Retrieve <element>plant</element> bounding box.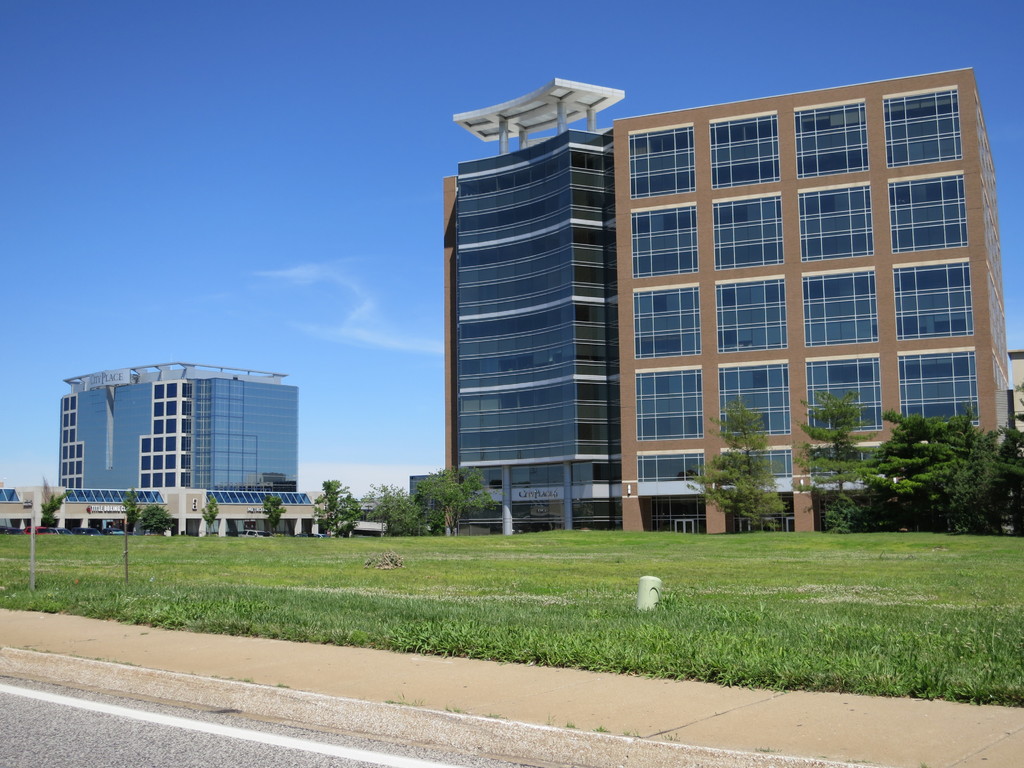
Bounding box: 0,527,1023,708.
